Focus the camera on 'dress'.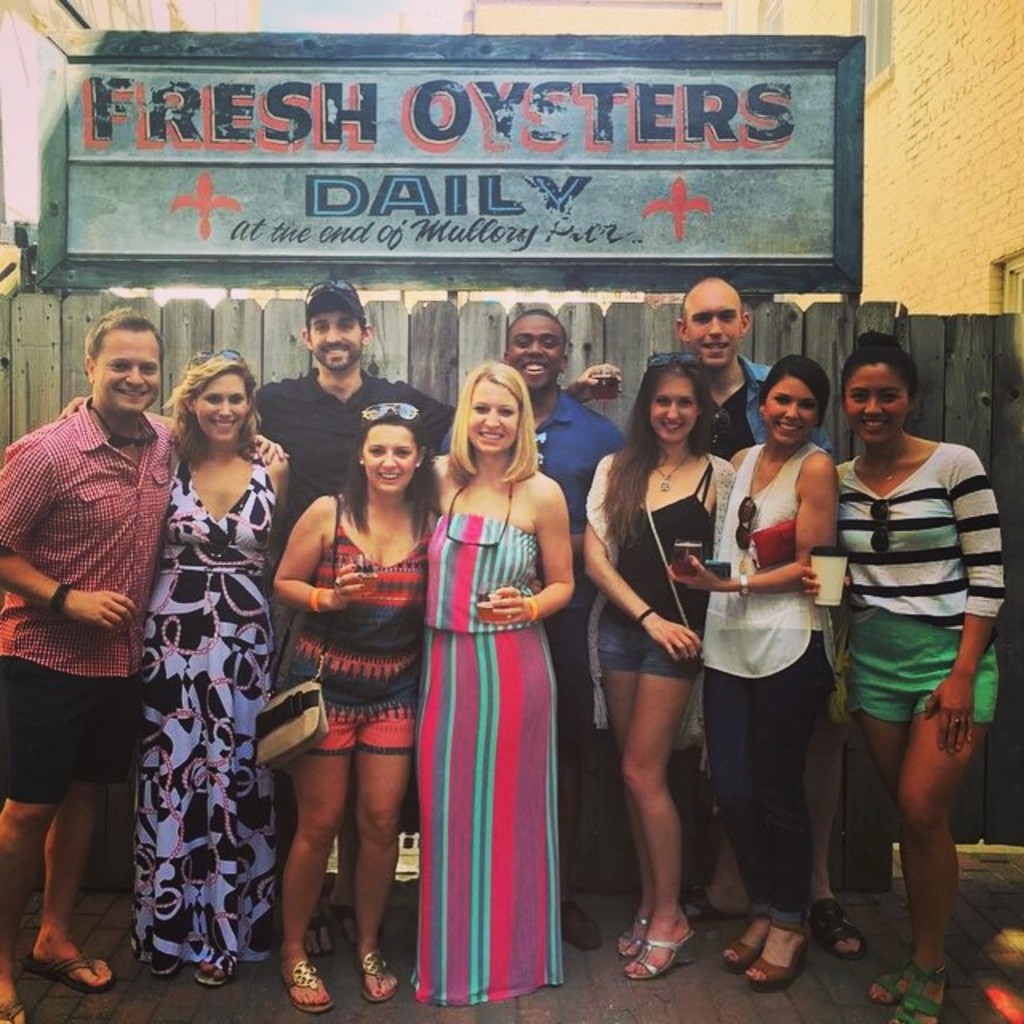
Focus region: {"x1": 405, "y1": 477, "x2": 574, "y2": 1005}.
